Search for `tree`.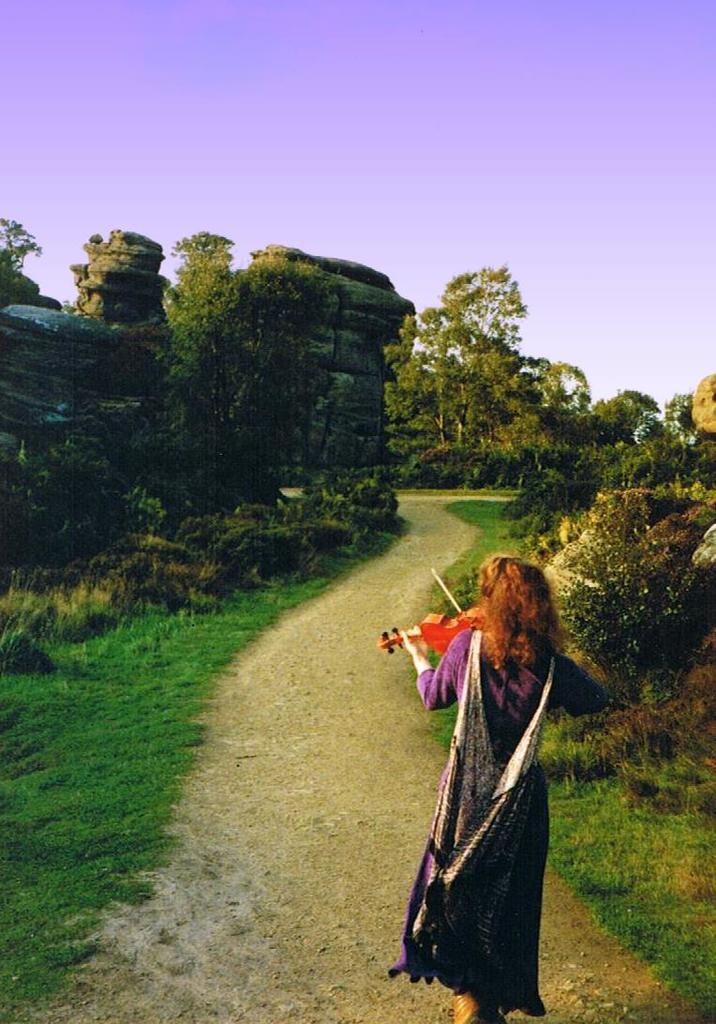
Found at {"left": 155, "top": 225, "right": 326, "bottom": 508}.
